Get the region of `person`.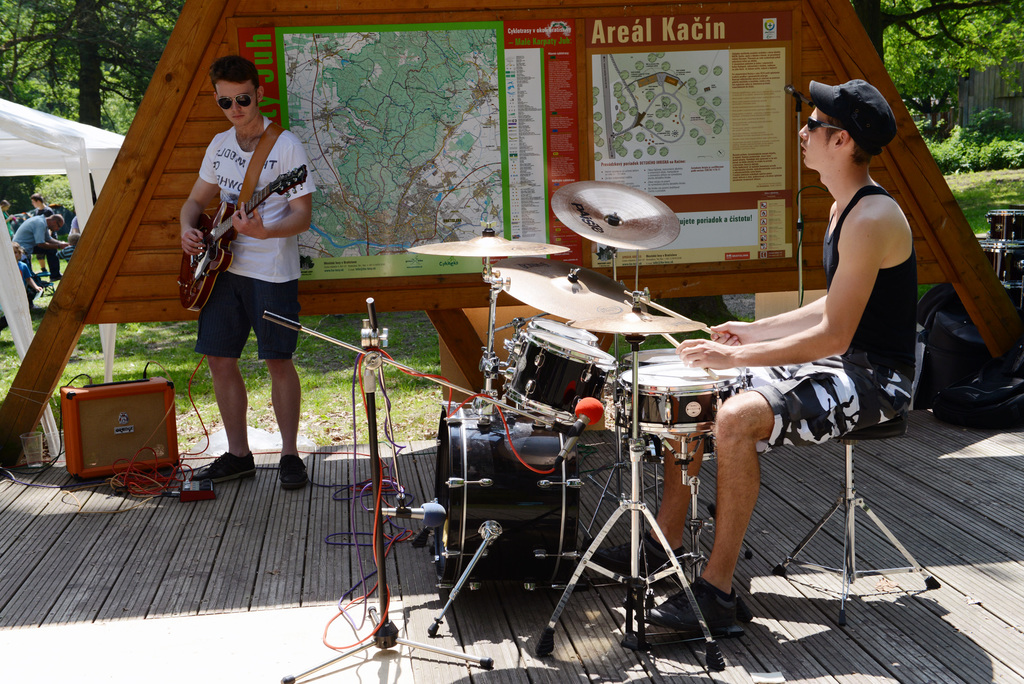
locate(173, 68, 316, 508).
